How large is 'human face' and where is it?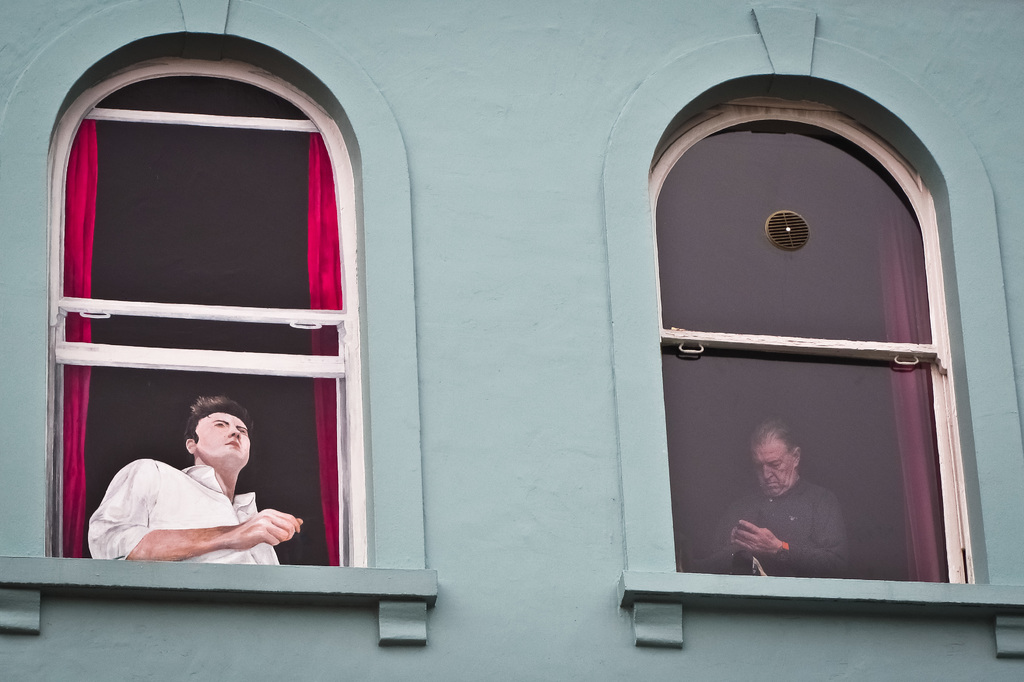
Bounding box: rect(194, 412, 258, 469).
